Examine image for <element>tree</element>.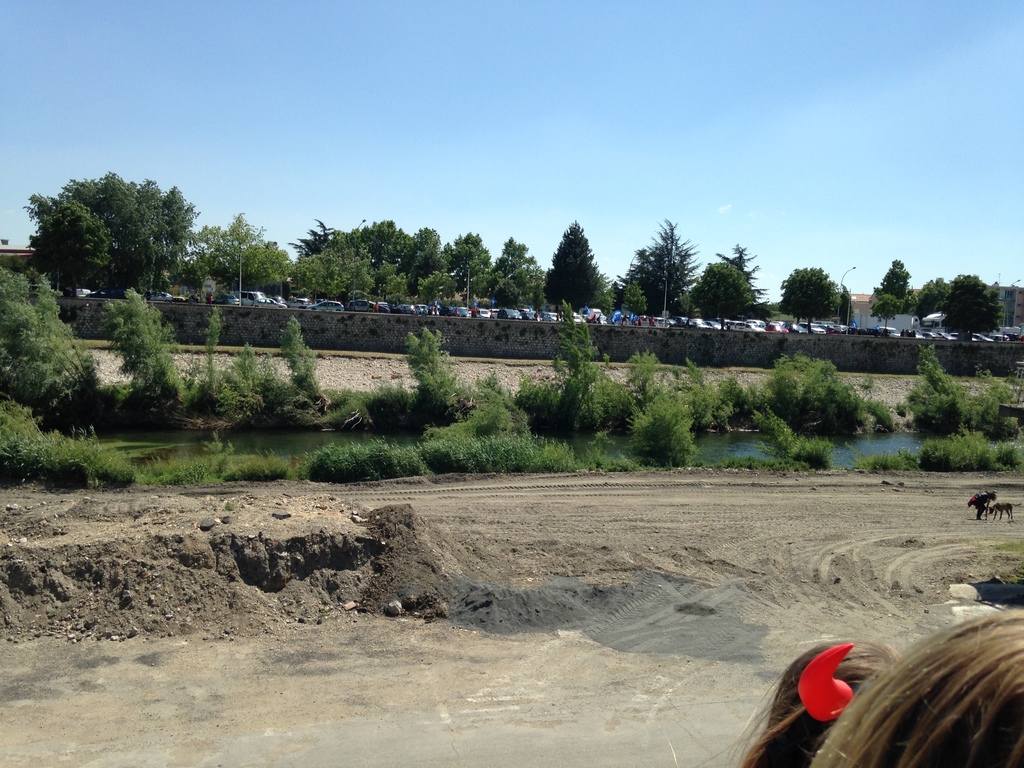
Examination result: bbox(547, 219, 614, 303).
